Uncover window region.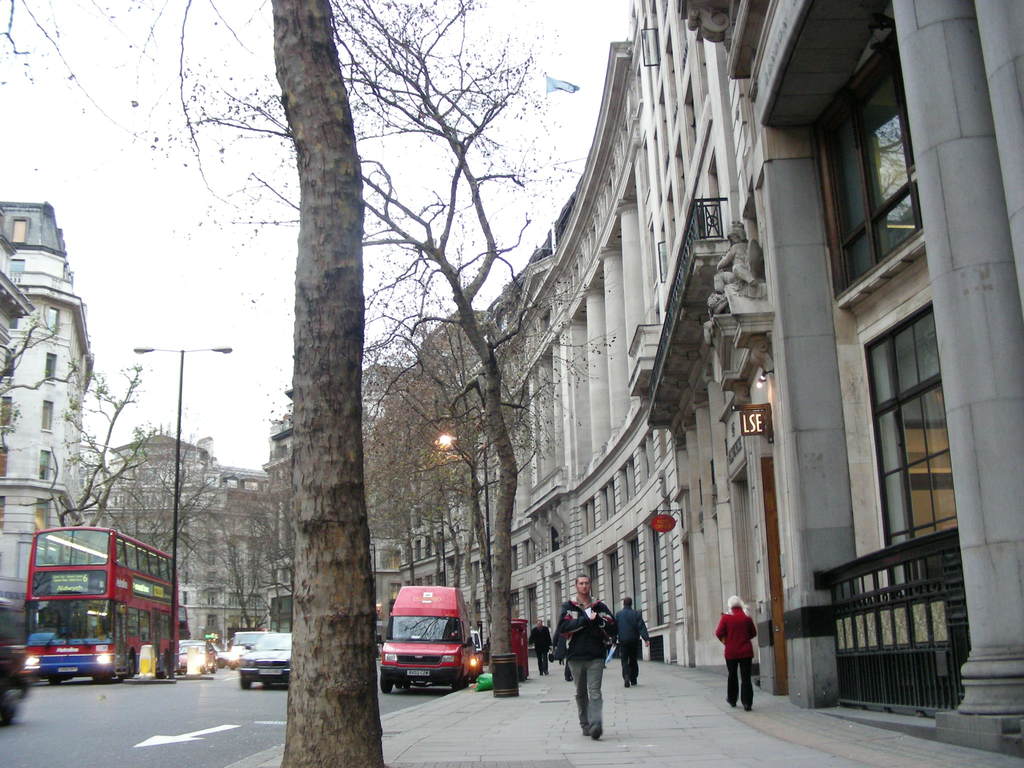
Uncovered: pyautogui.locateOnScreen(207, 611, 217, 628).
